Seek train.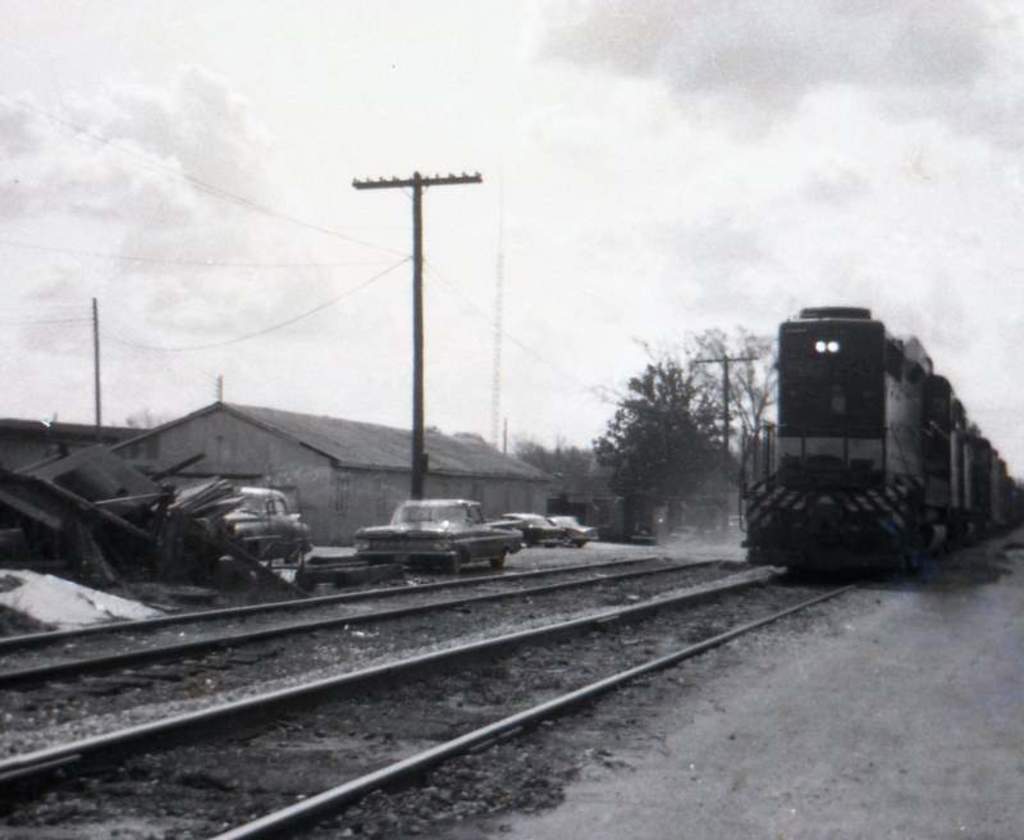
crop(741, 311, 1020, 580).
